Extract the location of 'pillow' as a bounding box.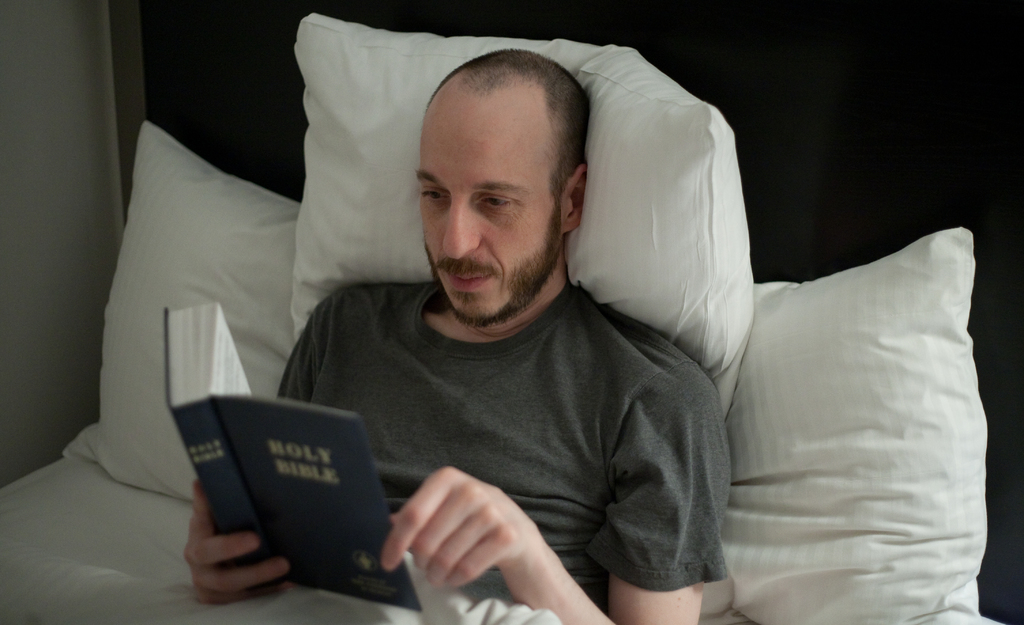
pyautogui.locateOnScreen(701, 225, 1005, 624).
